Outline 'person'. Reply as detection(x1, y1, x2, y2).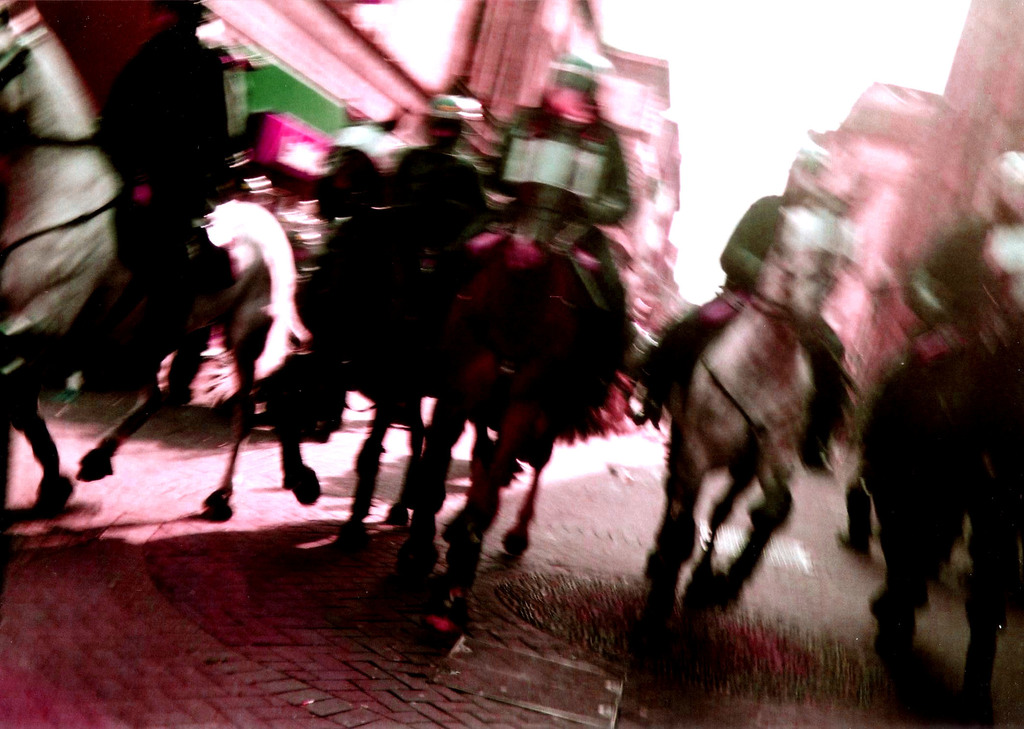
detection(456, 56, 658, 384).
